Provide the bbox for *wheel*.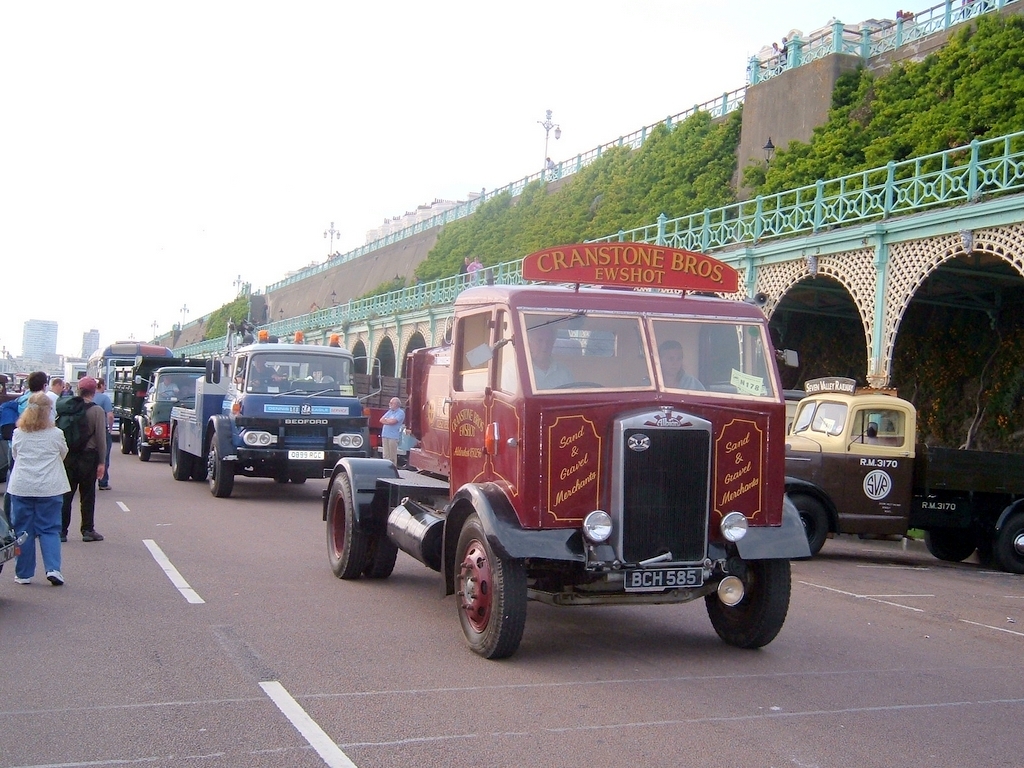
<region>121, 423, 129, 451</region>.
